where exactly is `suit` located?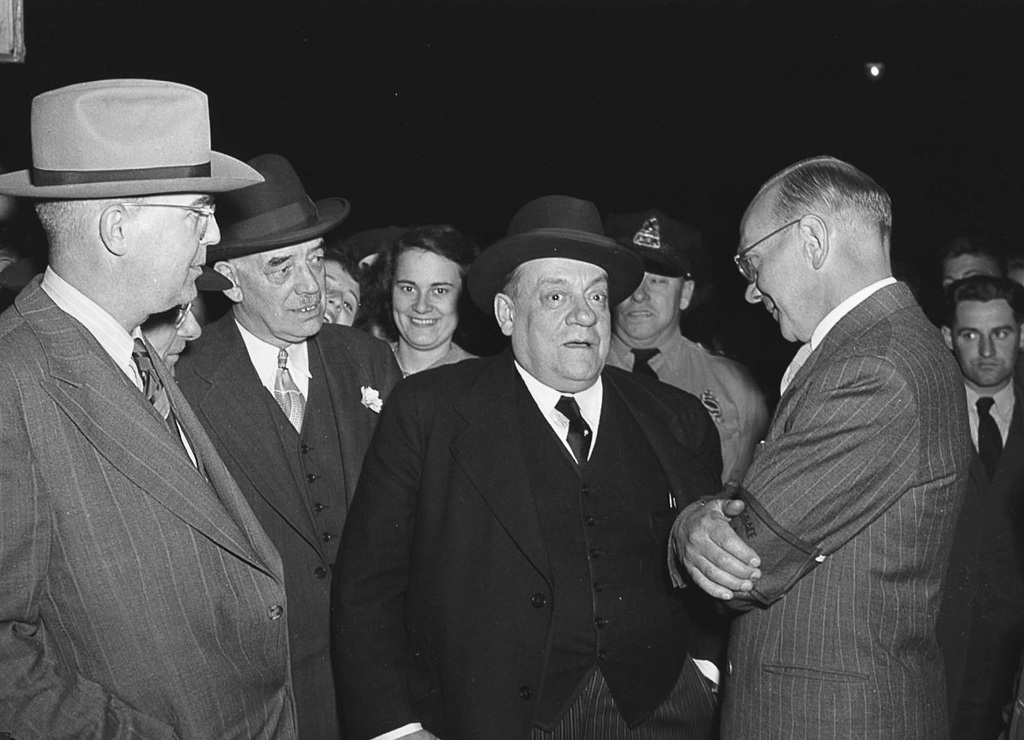
Its bounding box is left=178, top=310, right=405, bottom=739.
